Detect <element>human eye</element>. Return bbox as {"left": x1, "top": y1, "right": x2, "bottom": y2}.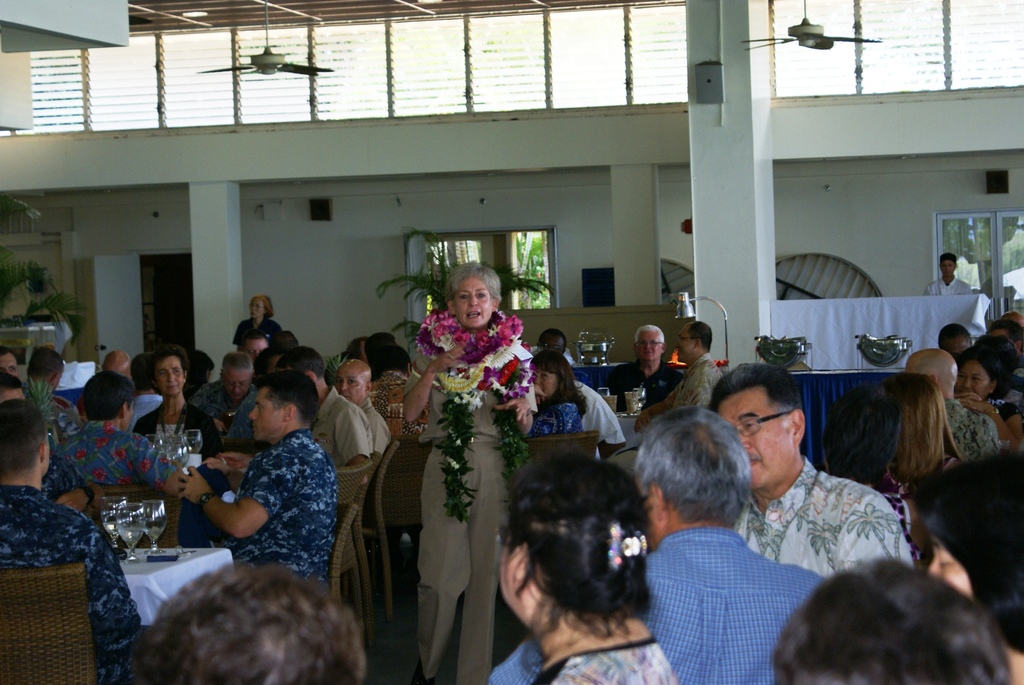
{"left": 334, "top": 378, "right": 342, "bottom": 385}.
